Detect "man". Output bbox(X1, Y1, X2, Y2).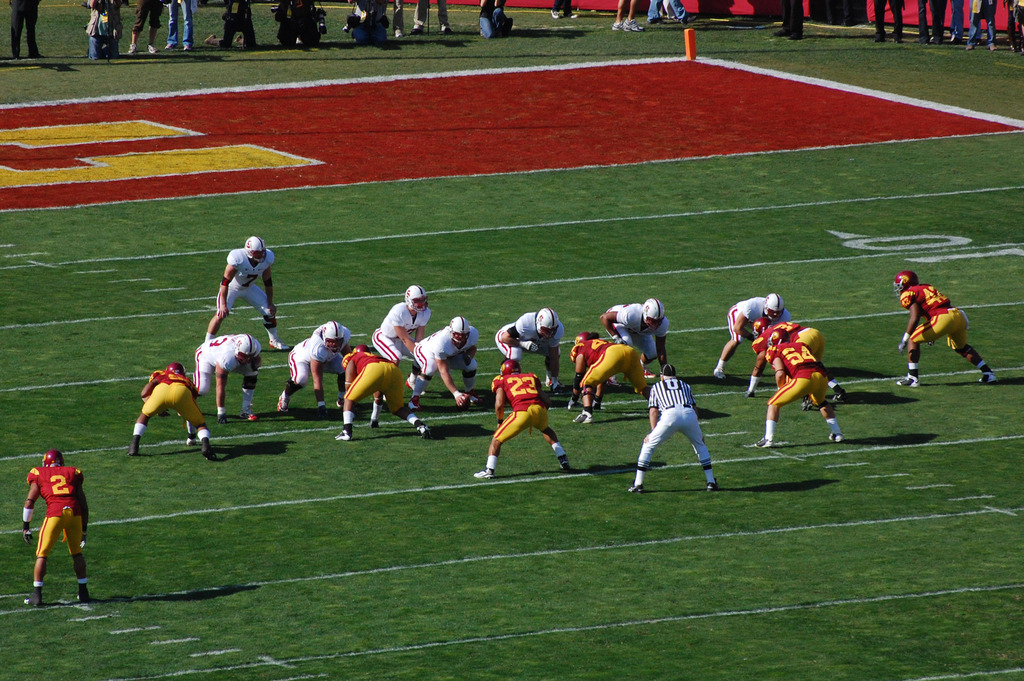
bbox(492, 306, 569, 394).
